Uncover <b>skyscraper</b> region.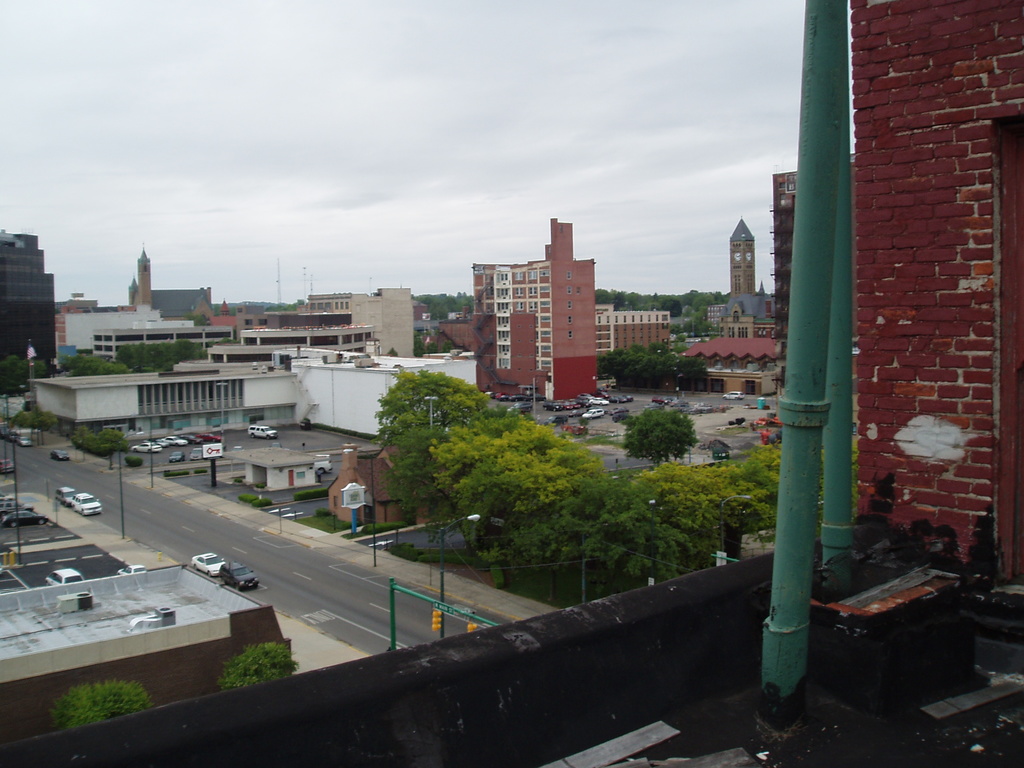
Uncovered: BBox(470, 214, 593, 397).
